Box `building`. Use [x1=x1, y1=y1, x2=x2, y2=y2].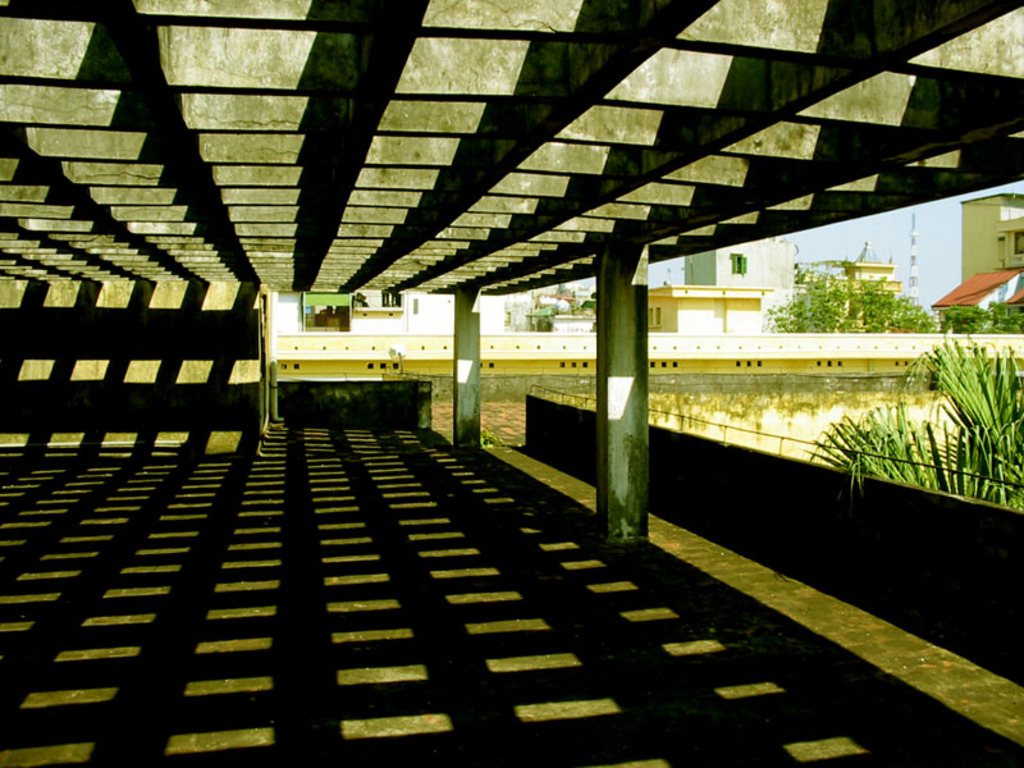
[x1=273, y1=282, x2=509, y2=335].
